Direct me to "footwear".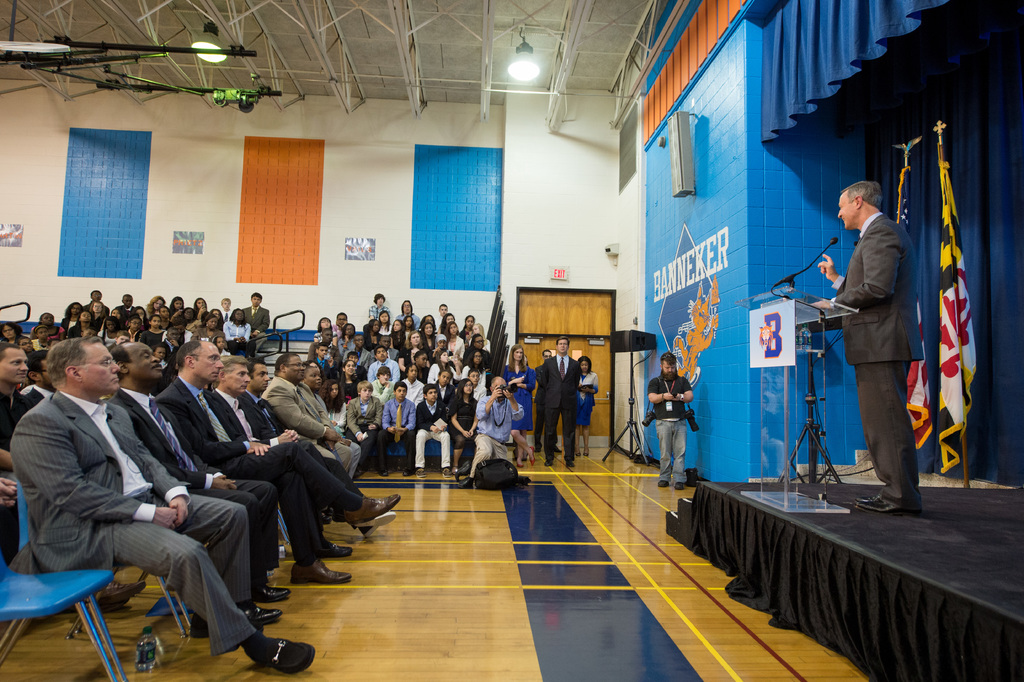
Direction: [left=253, top=574, right=289, bottom=599].
